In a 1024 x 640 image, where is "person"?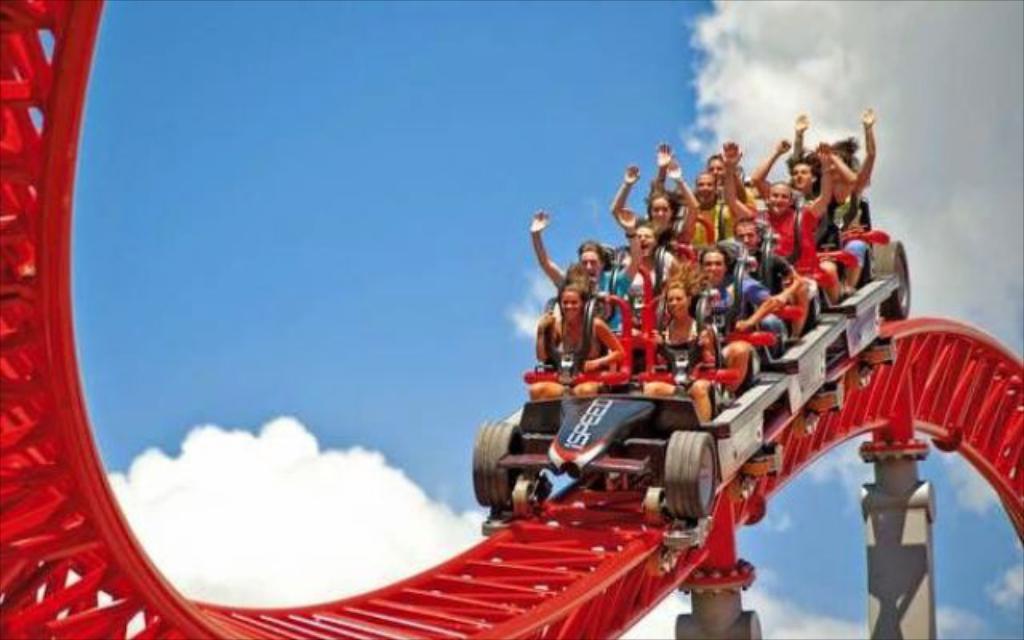
{"left": 787, "top": 107, "right": 877, "bottom": 294}.
